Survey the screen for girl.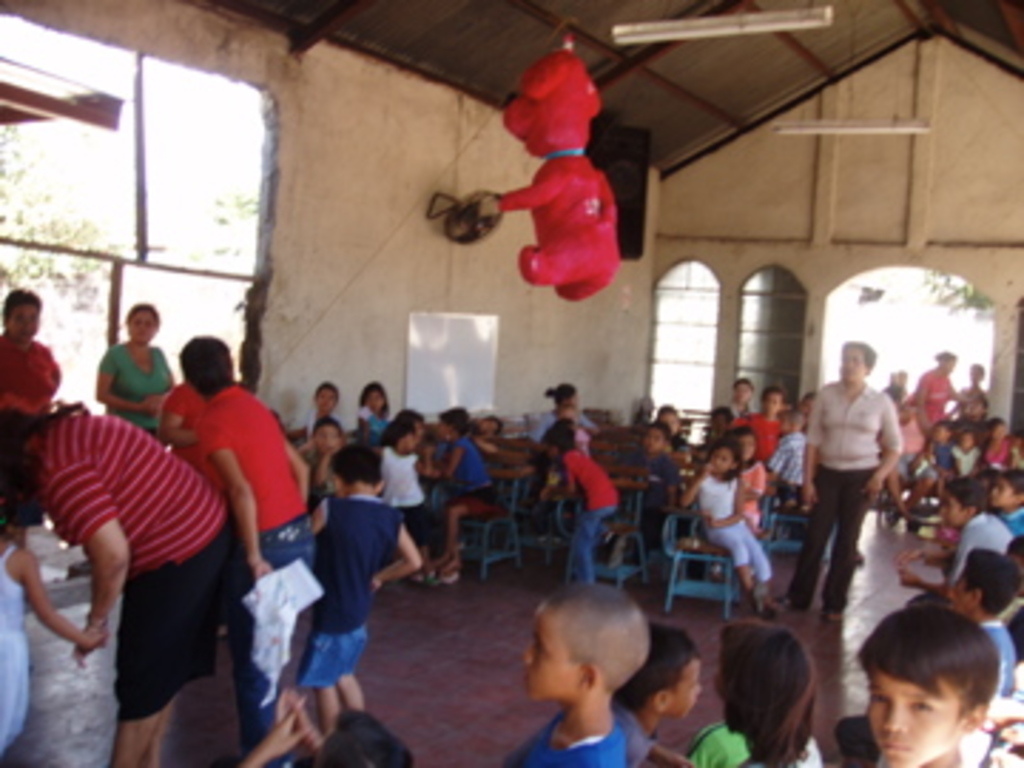
Survey found: (x1=523, y1=384, x2=600, y2=444).
